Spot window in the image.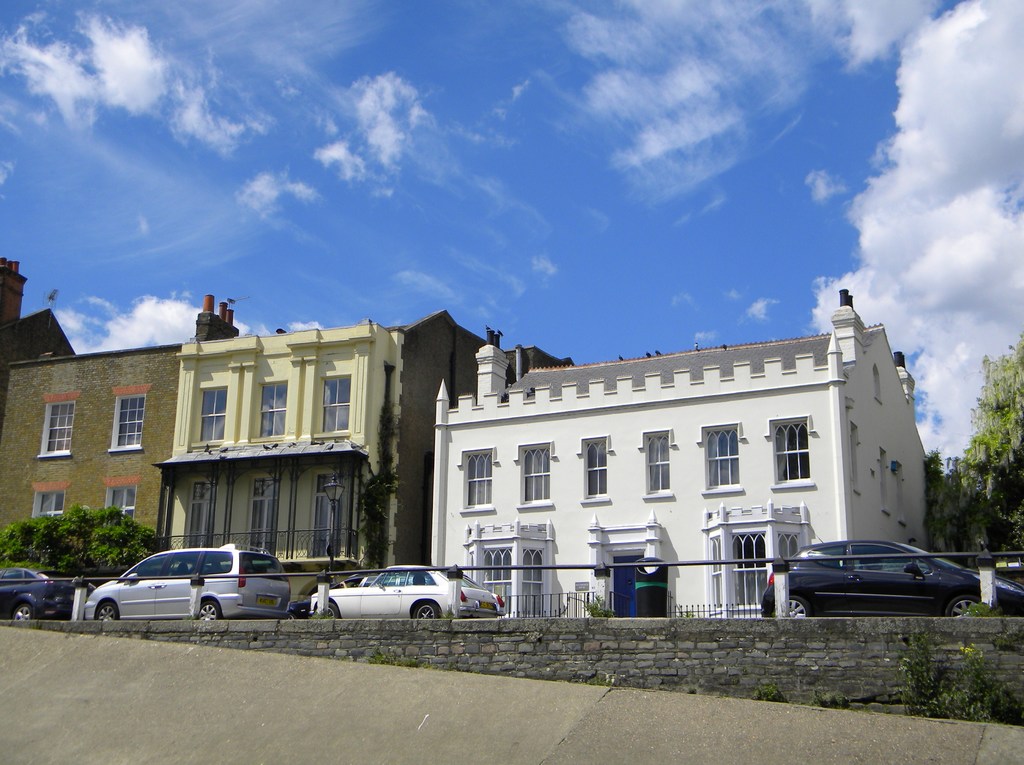
window found at rect(258, 376, 285, 440).
